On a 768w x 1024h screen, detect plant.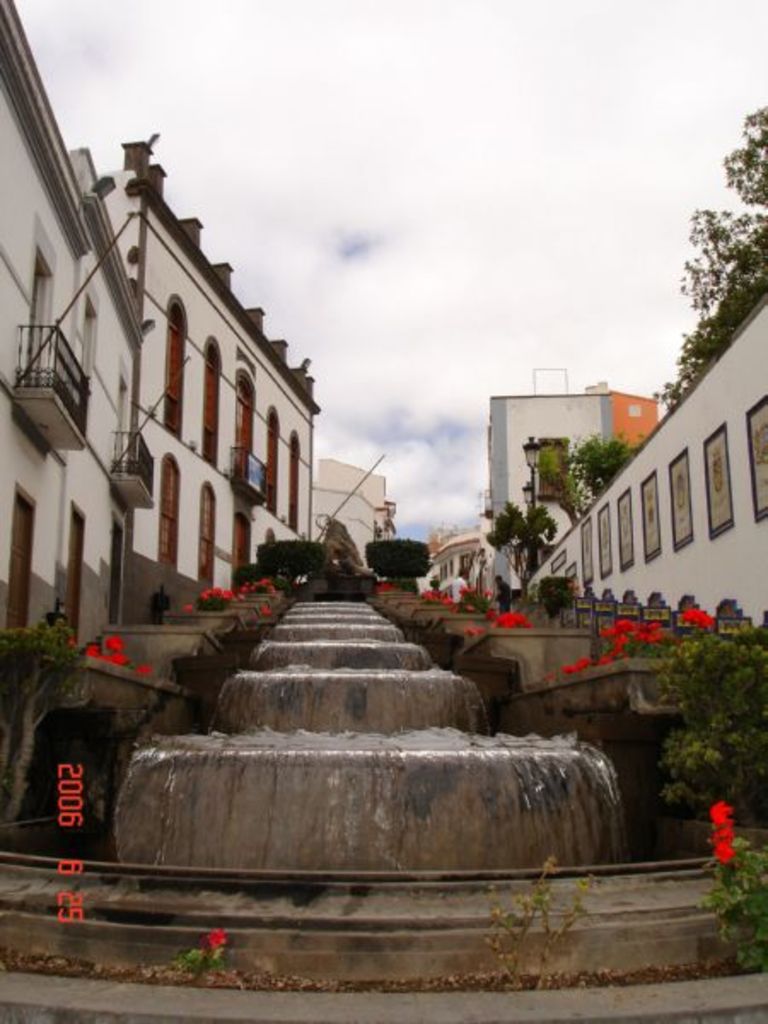
198, 584, 229, 609.
